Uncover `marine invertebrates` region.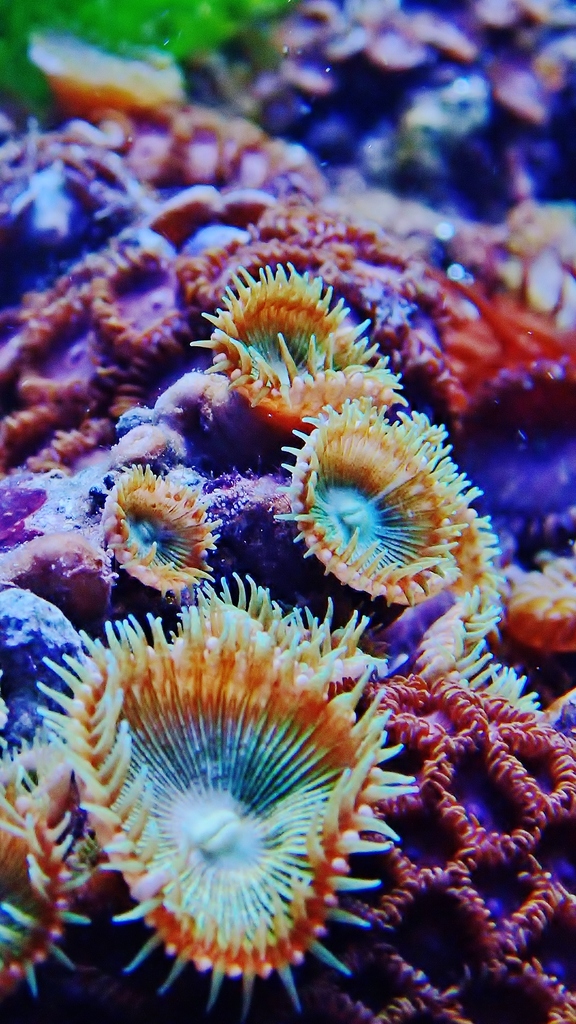
Uncovered: x1=19, y1=552, x2=452, y2=1008.
